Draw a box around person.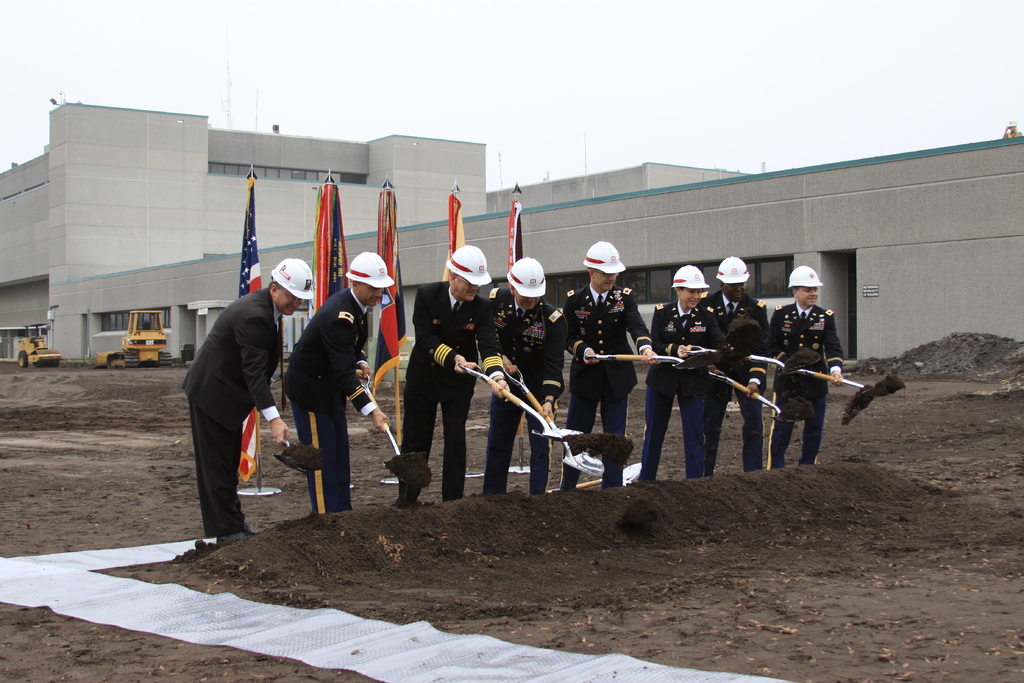
[488,258,570,499].
